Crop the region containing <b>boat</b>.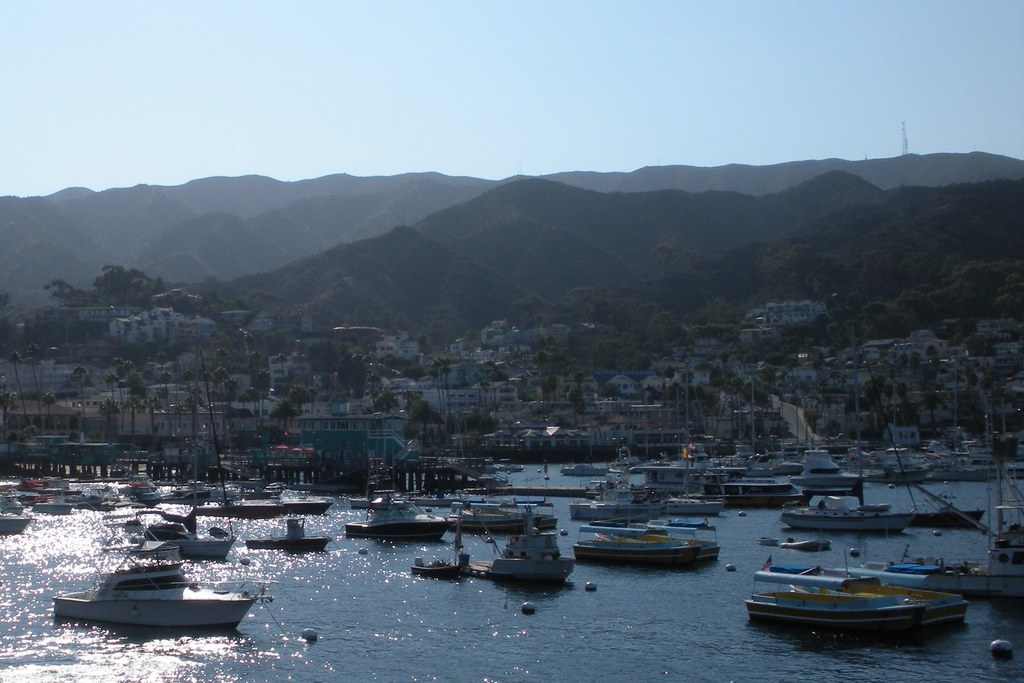
Crop region: [483, 508, 579, 586].
